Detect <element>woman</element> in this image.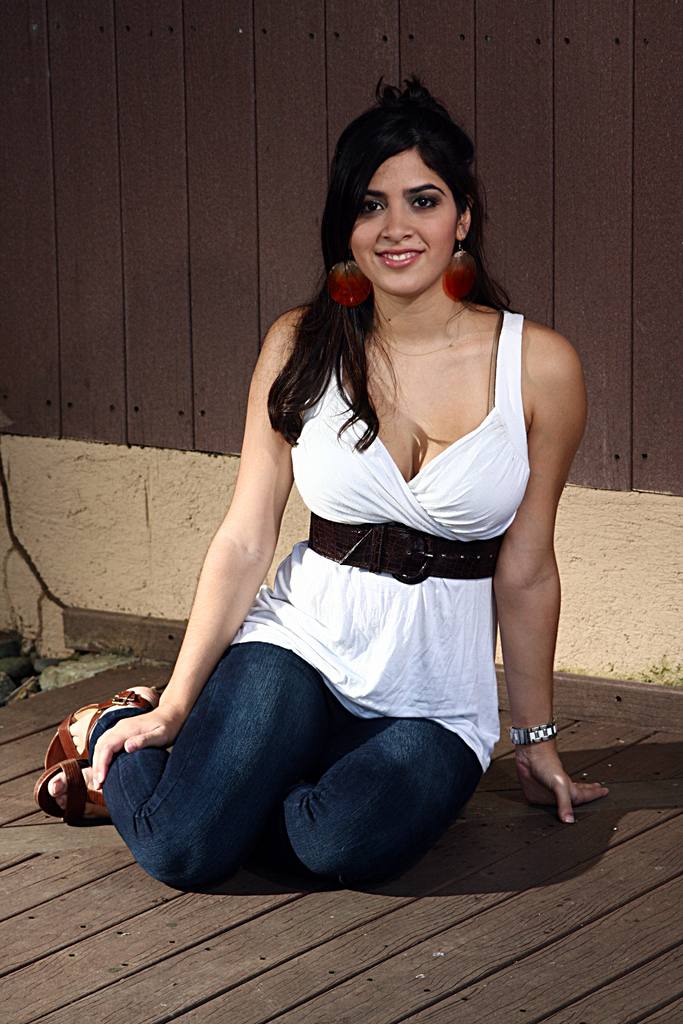
Detection: {"left": 120, "top": 101, "right": 572, "bottom": 901}.
